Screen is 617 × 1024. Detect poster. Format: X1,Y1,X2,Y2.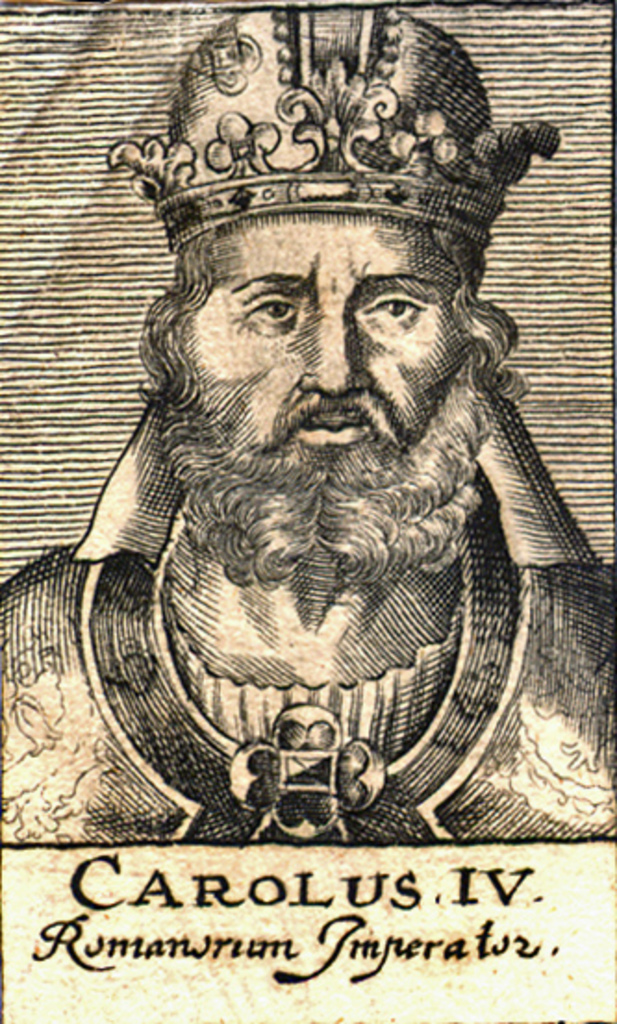
0,0,615,1022.
